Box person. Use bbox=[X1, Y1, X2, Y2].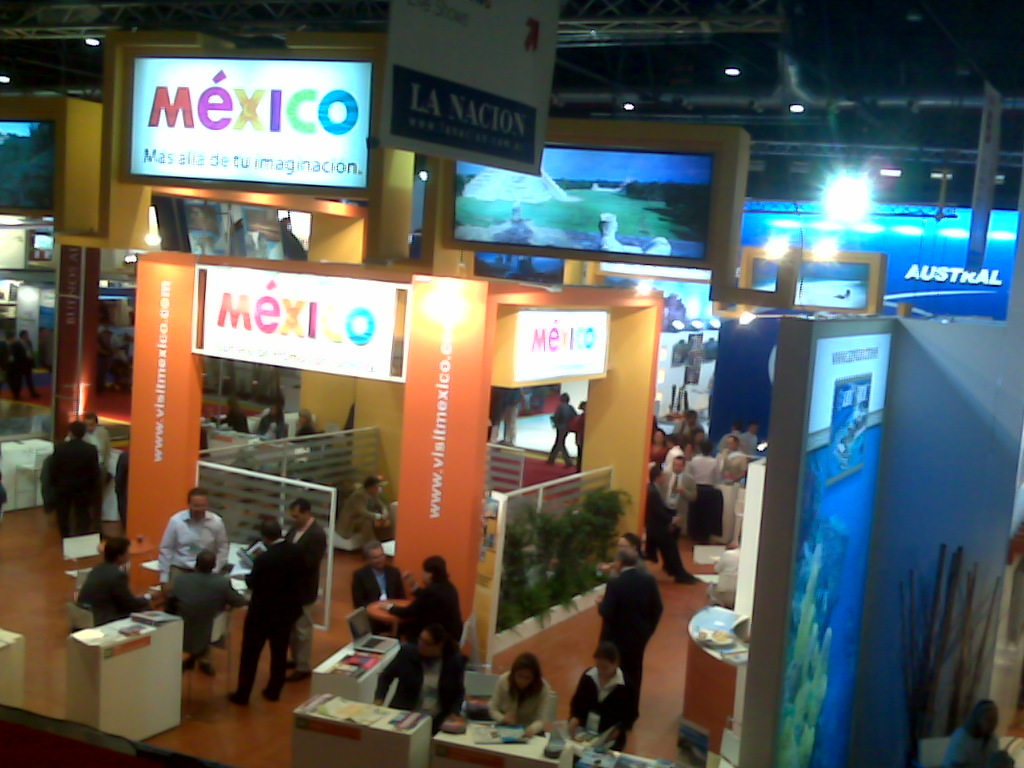
bbox=[13, 330, 42, 395].
